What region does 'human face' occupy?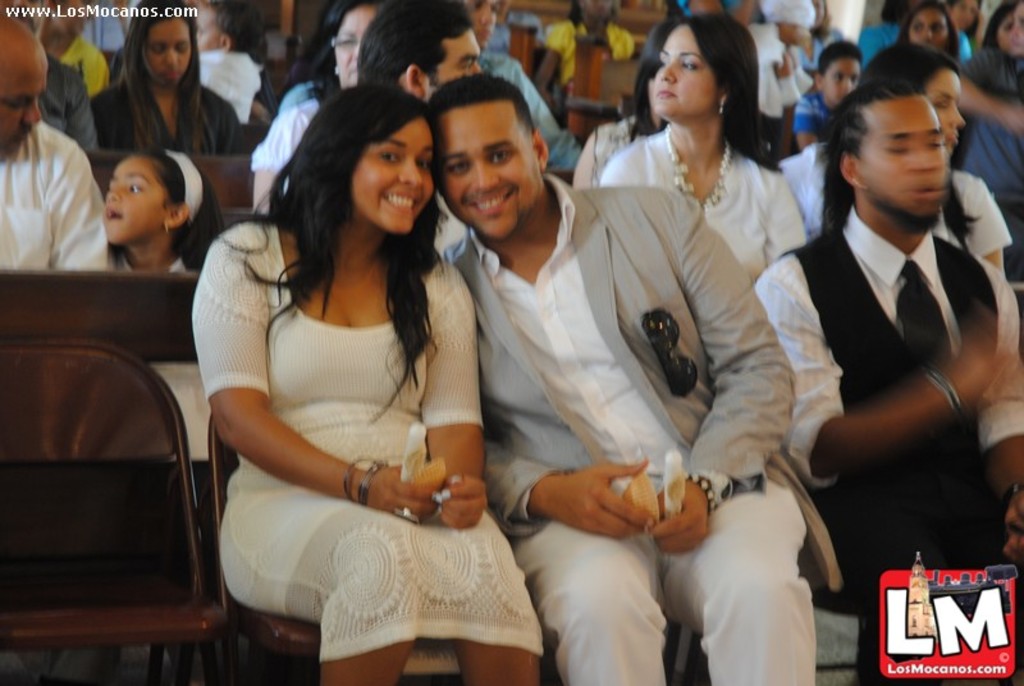
[915, 8, 948, 49].
